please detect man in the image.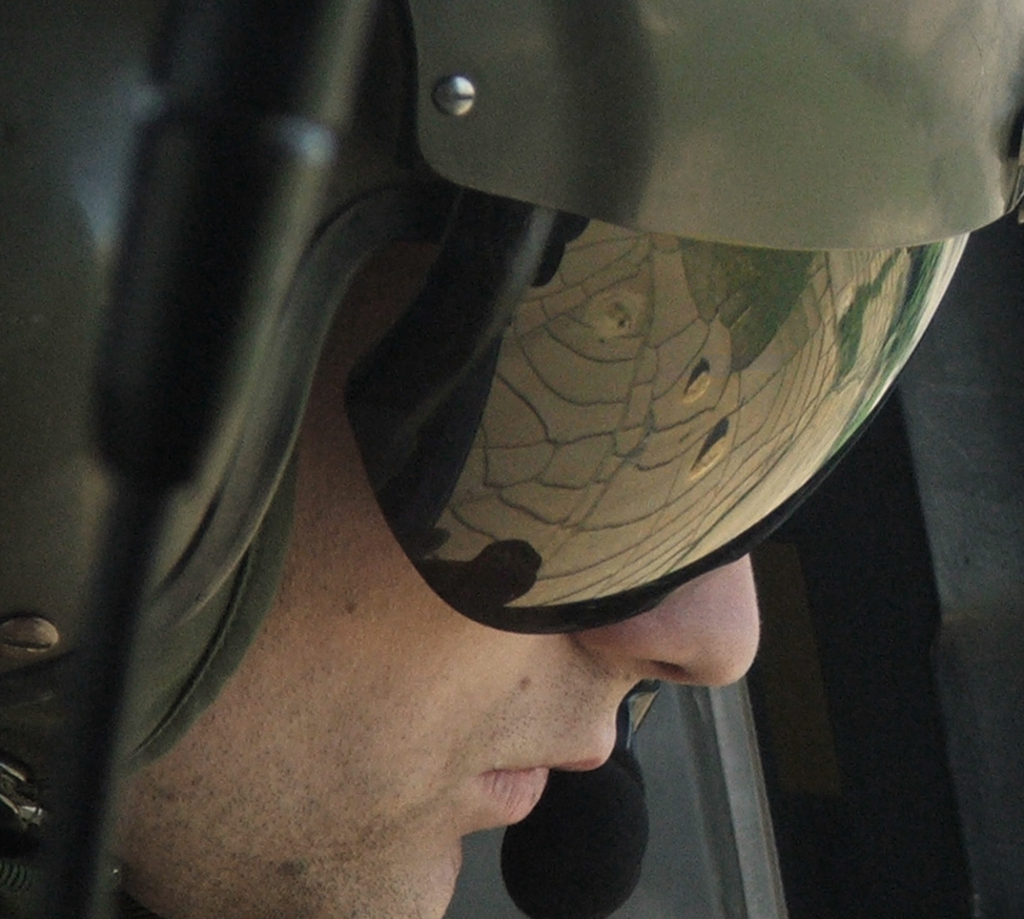
bbox=(0, 23, 1023, 918).
